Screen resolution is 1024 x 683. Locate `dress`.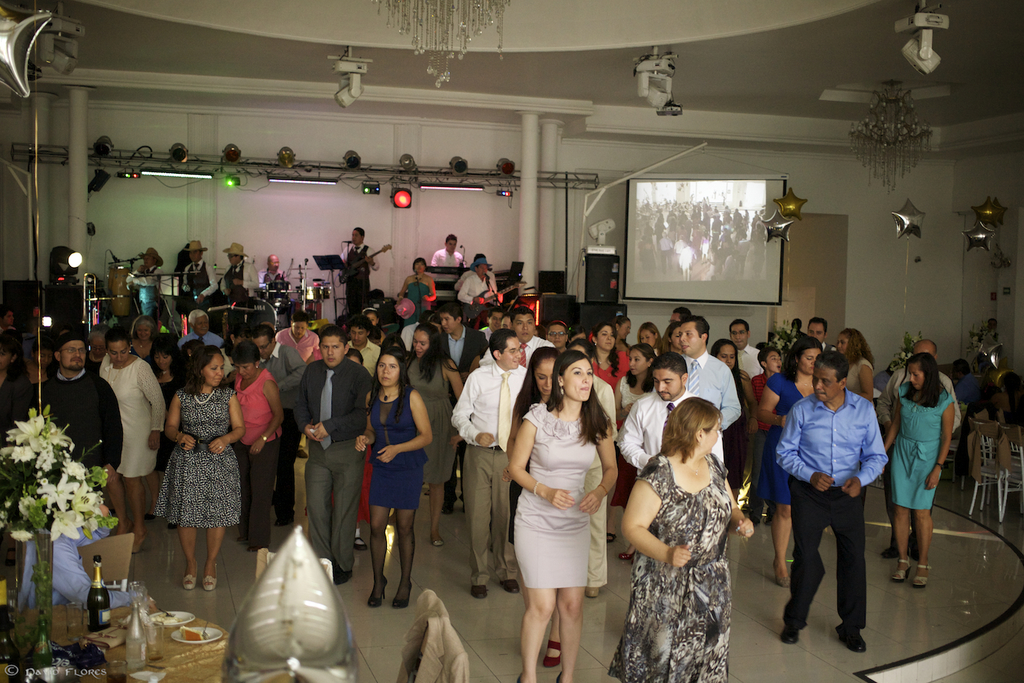
rect(616, 455, 741, 682).
